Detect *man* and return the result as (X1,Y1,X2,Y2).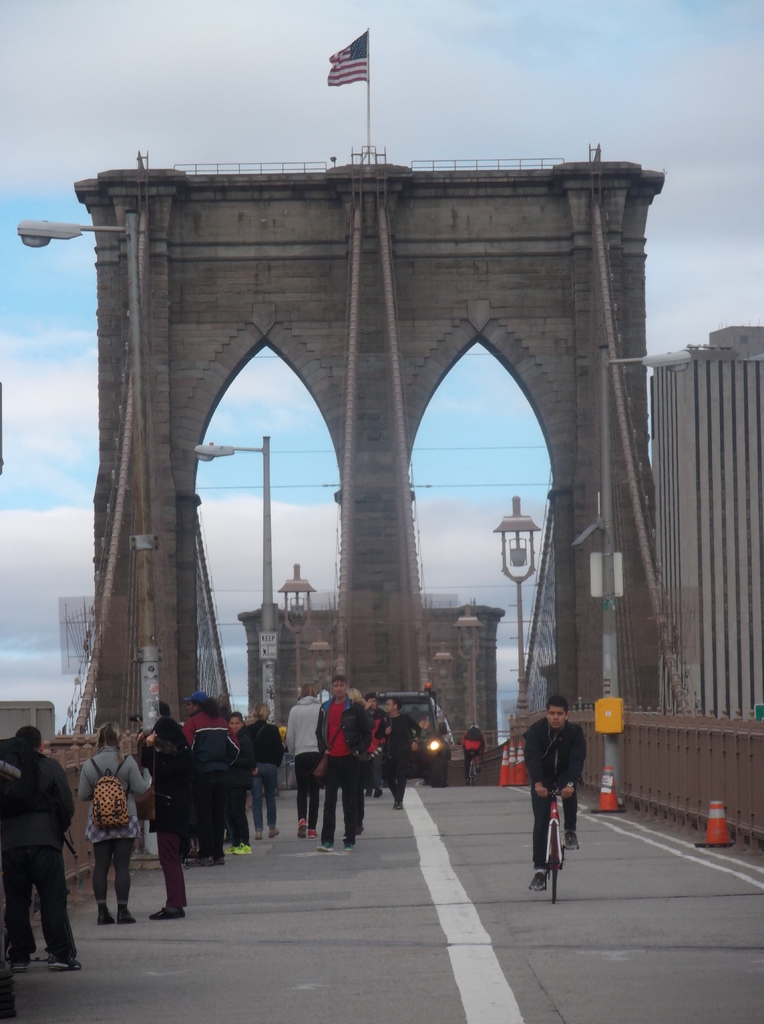
(182,690,241,868).
